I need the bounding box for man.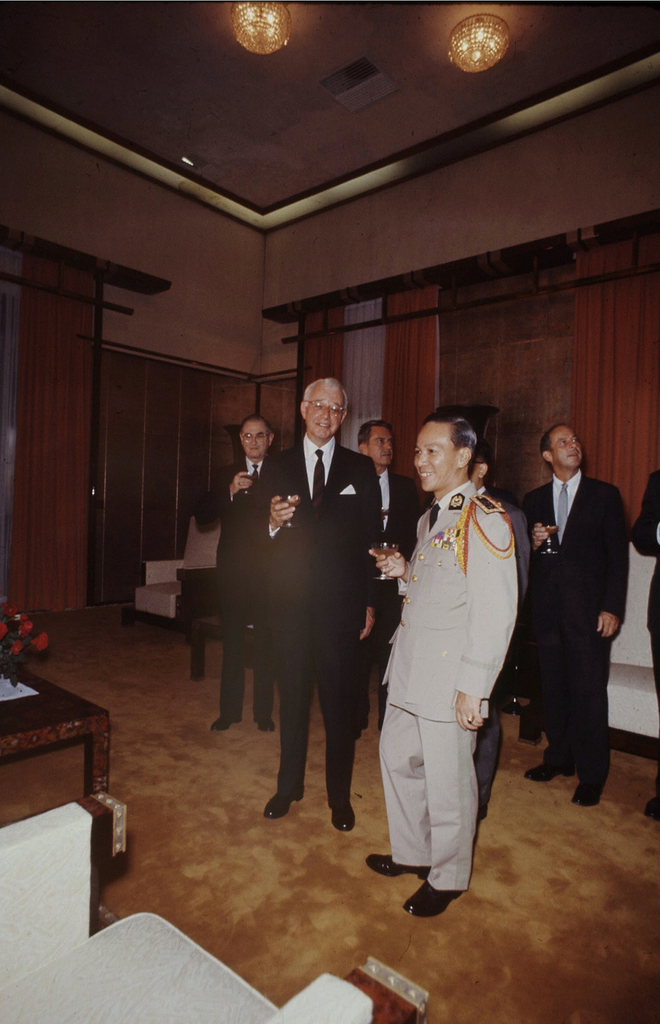
Here it is: <box>635,463,659,817</box>.
